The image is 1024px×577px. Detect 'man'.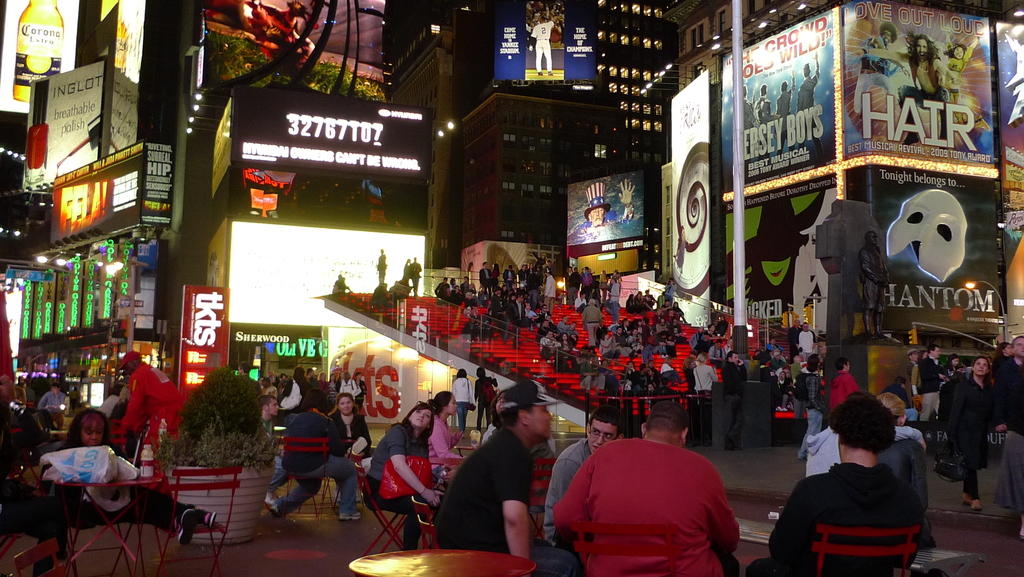
Detection: [x1=500, y1=264, x2=517, y2=291].
